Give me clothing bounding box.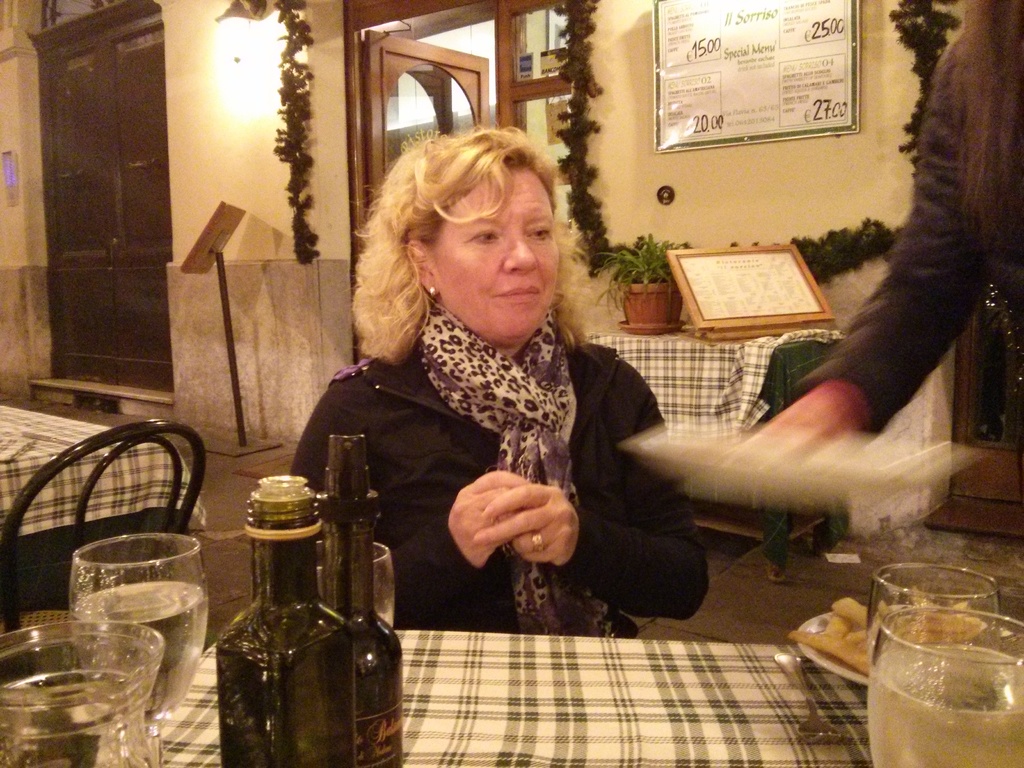
locate(793, 13, 1023, 545).
